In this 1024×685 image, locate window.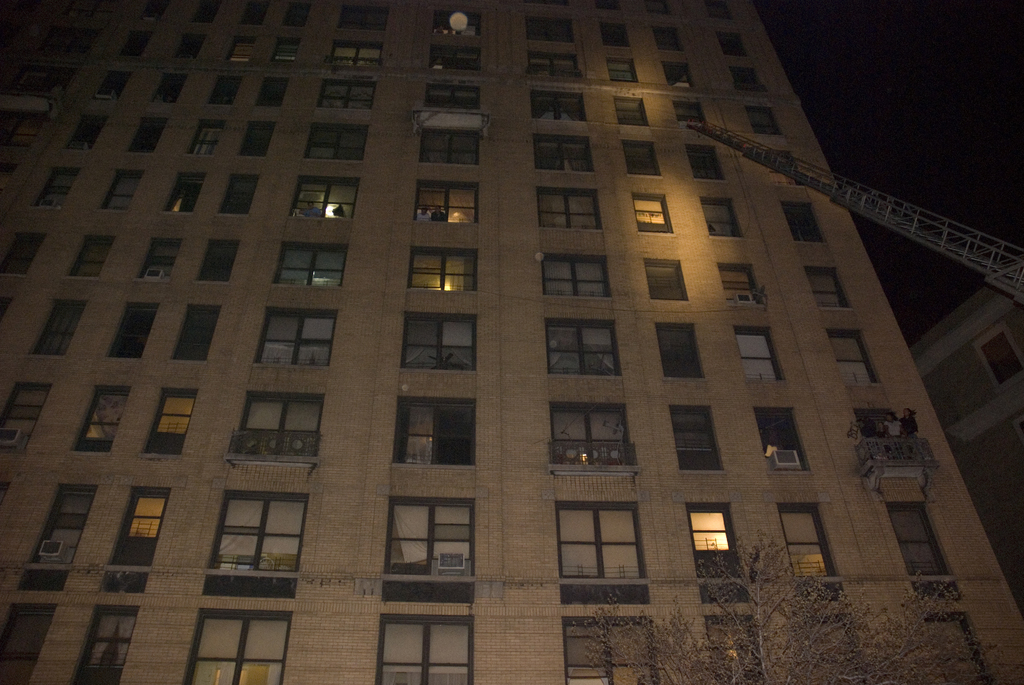
Bounding box: (x1=699, y1=192, x2=740, y2=240).
